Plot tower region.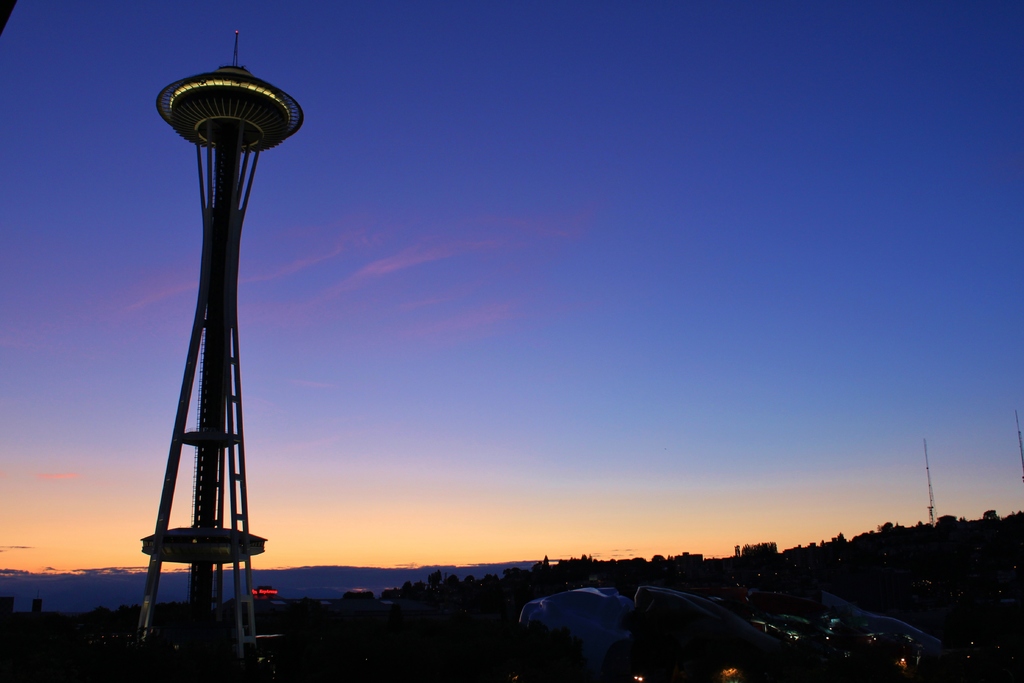
Plotted at BBox(114, 14, 300, 663).
